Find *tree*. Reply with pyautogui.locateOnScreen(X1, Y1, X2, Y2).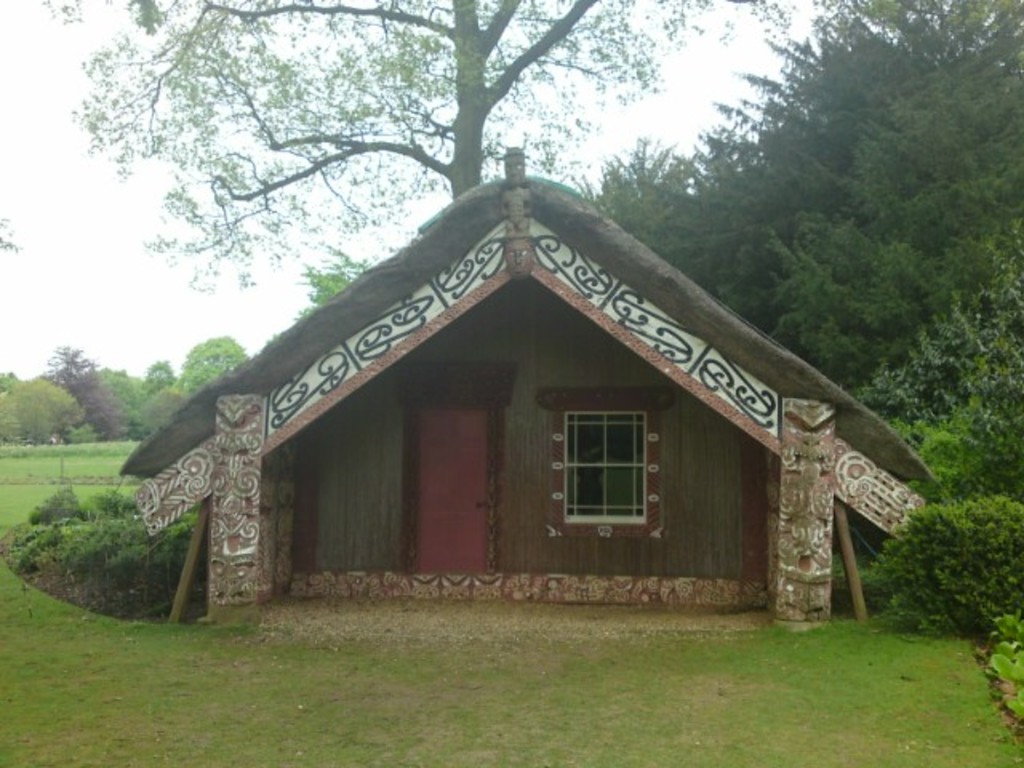
pyautogui.locateOnScreen(35, 0, 786, 299).
